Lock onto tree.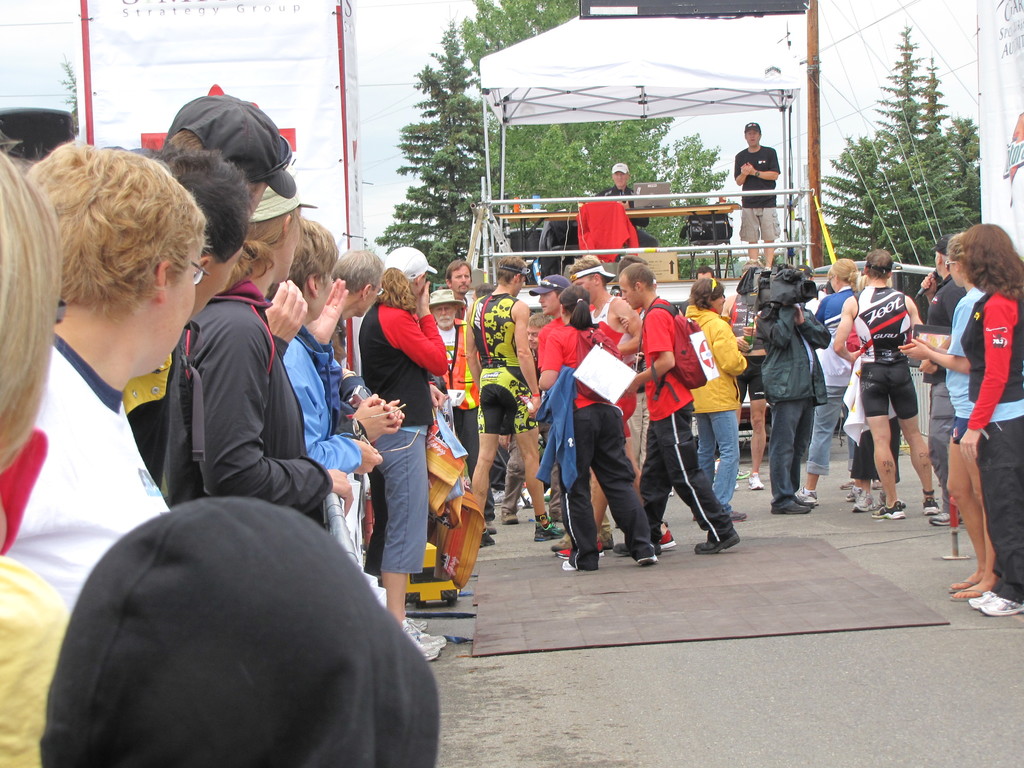
Locked: x1=386 y1=42 x2=499 y2=260.
